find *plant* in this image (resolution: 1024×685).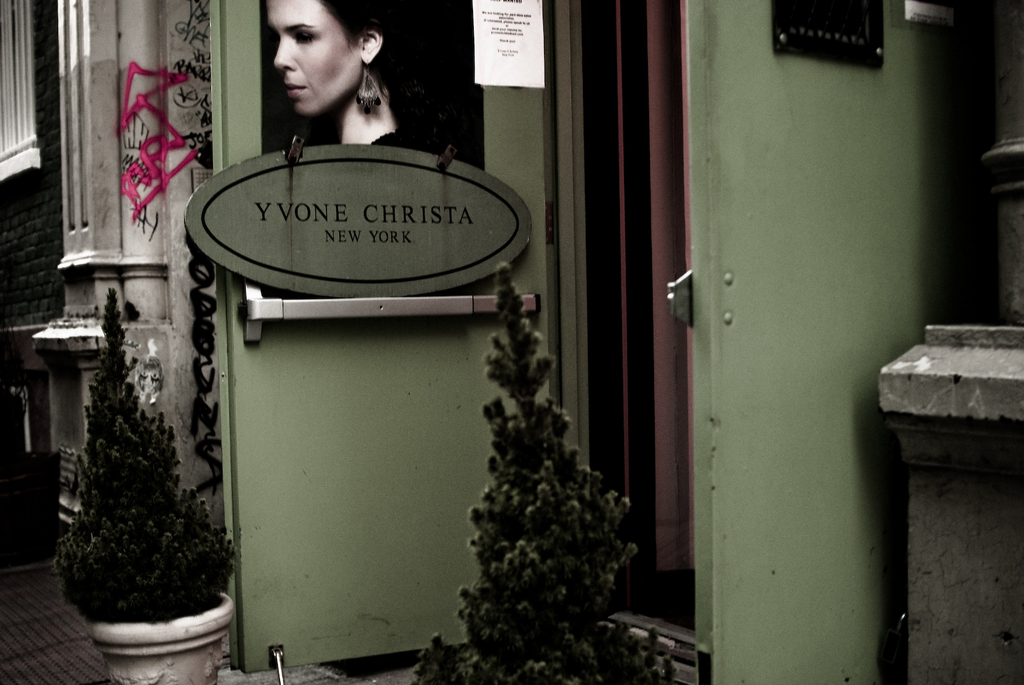
x1=403 y1=260 x2=694 y2=684.
